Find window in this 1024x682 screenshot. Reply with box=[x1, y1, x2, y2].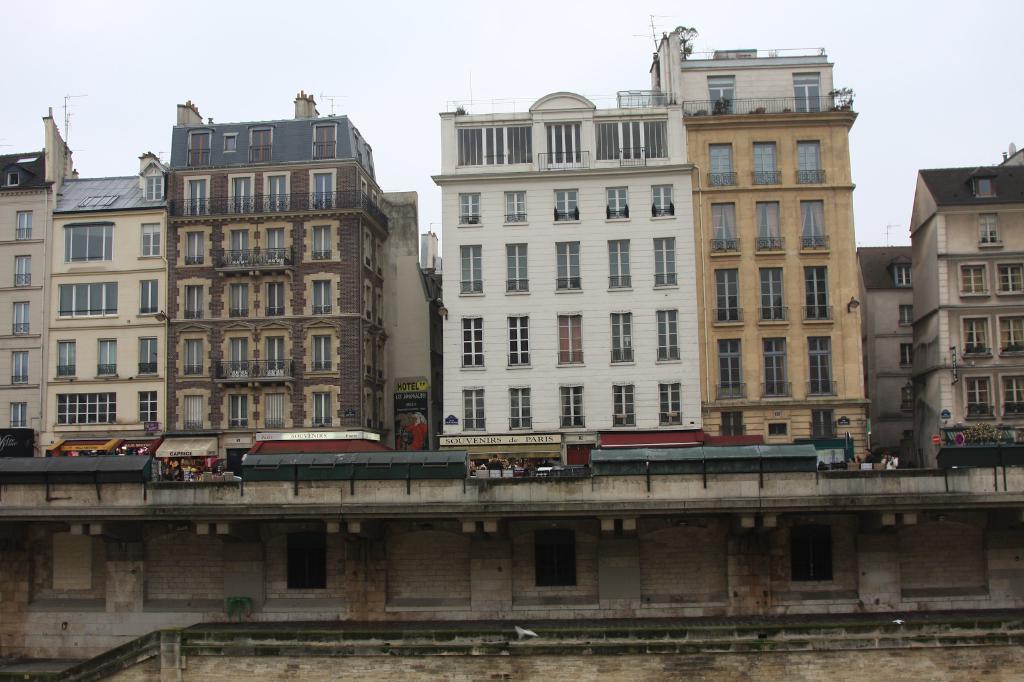
box=[893, 262, 912, 287].
